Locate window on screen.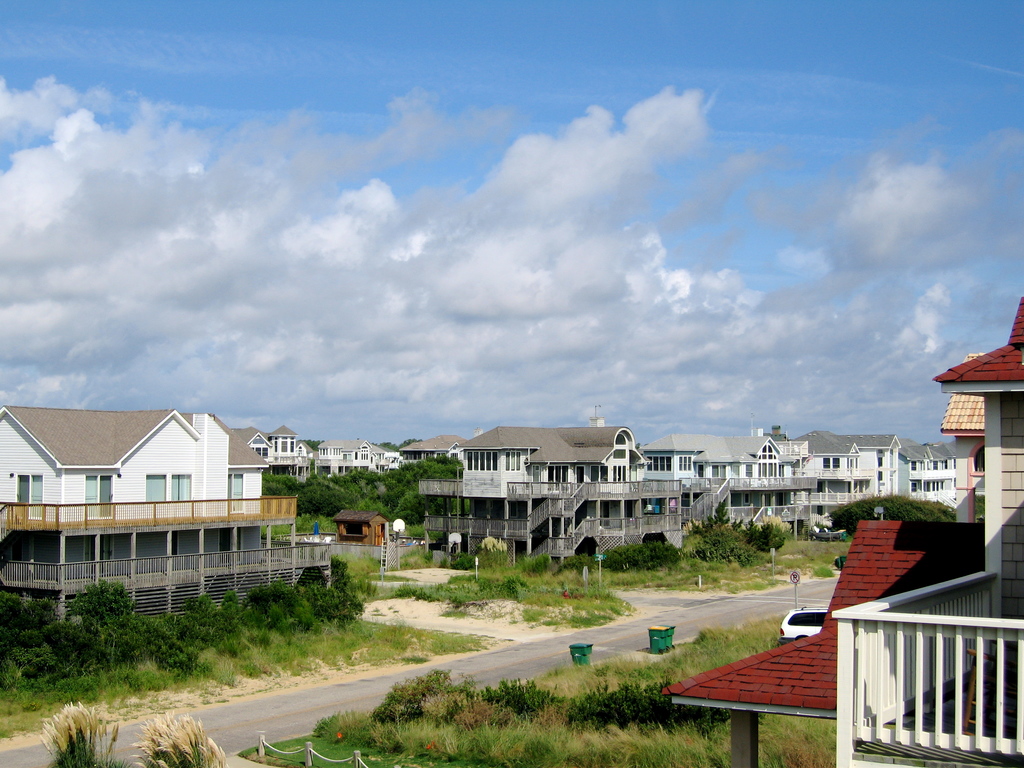
On screen at (548,466,570,495).
